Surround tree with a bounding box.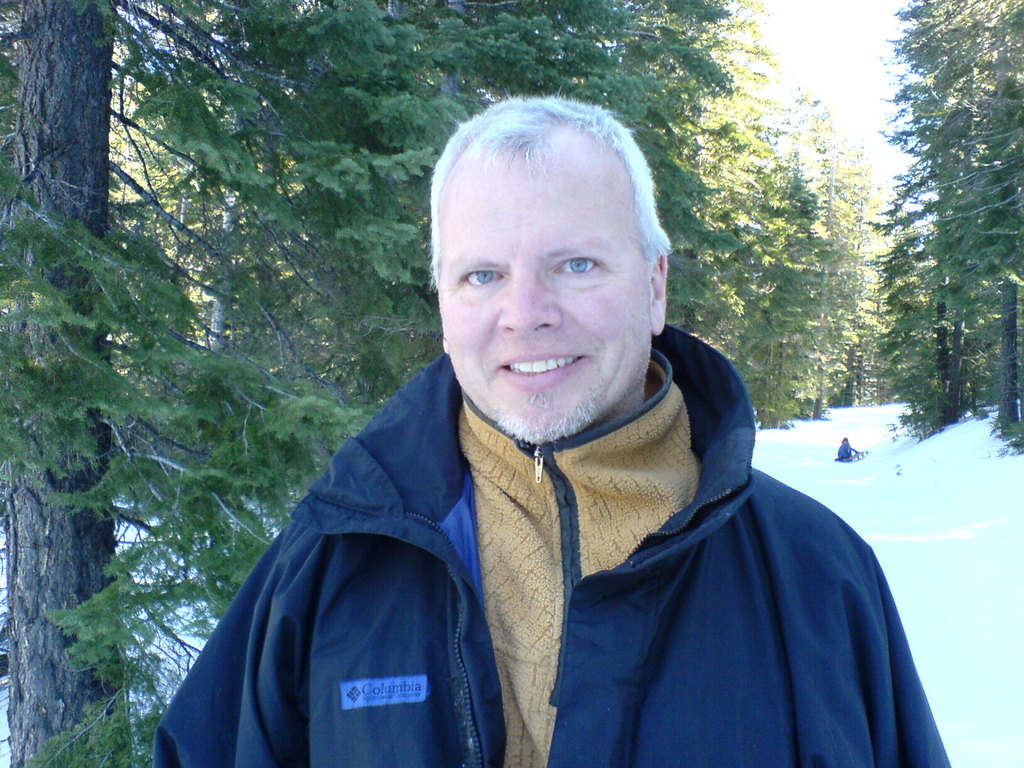
[811, 32, 1016, 467].
